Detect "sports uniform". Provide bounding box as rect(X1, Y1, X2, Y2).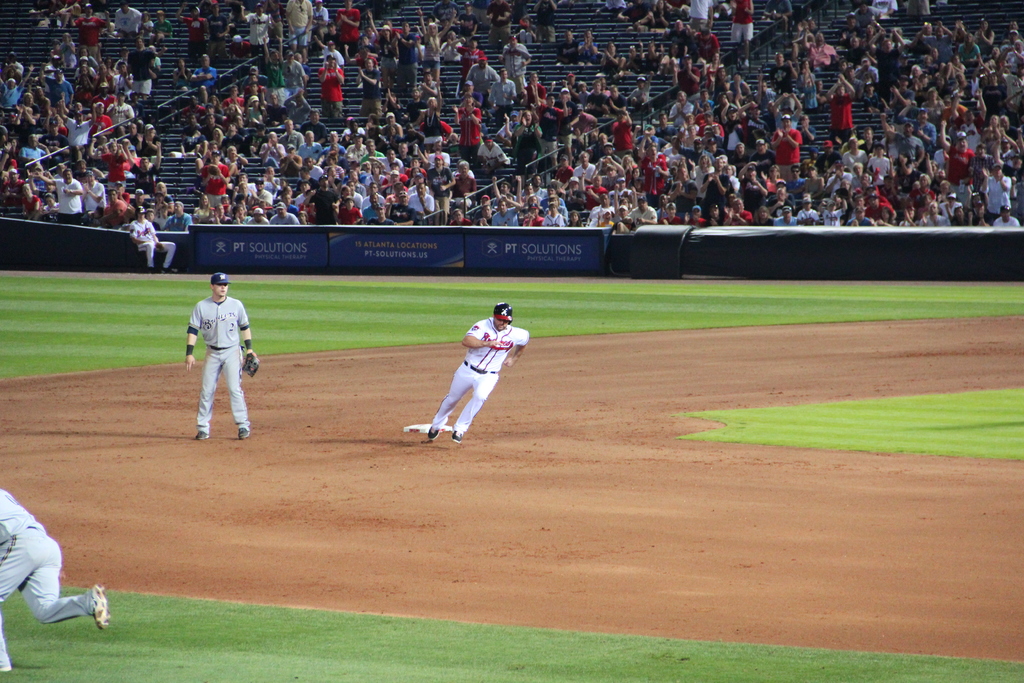
rect(538, 0, 556, 24).
